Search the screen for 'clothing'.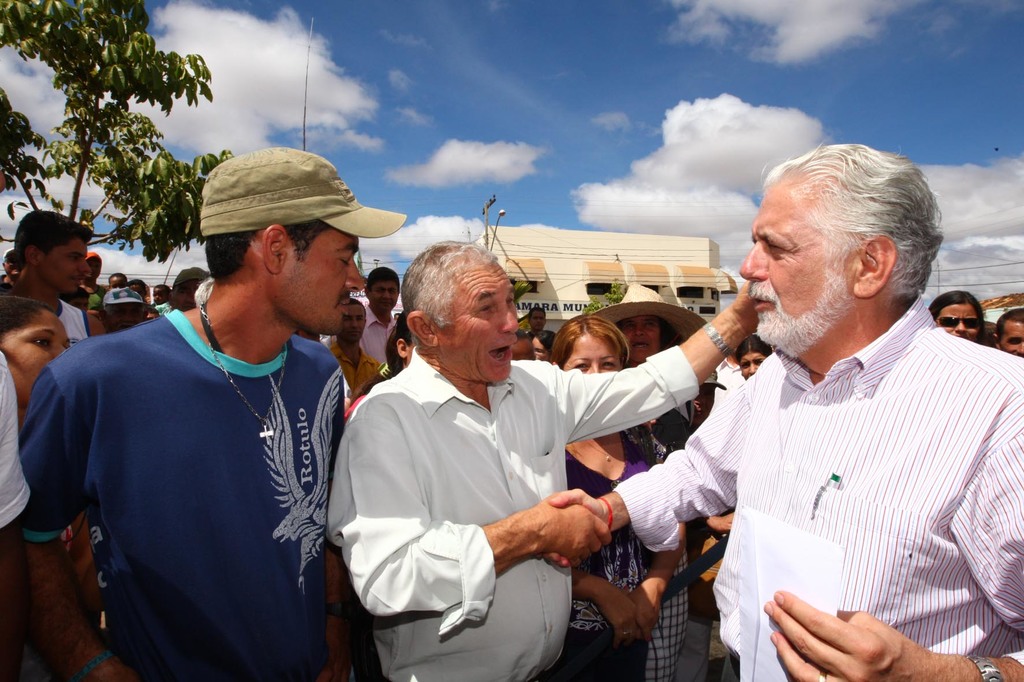
Found at region(47, 289, 94, 349).
